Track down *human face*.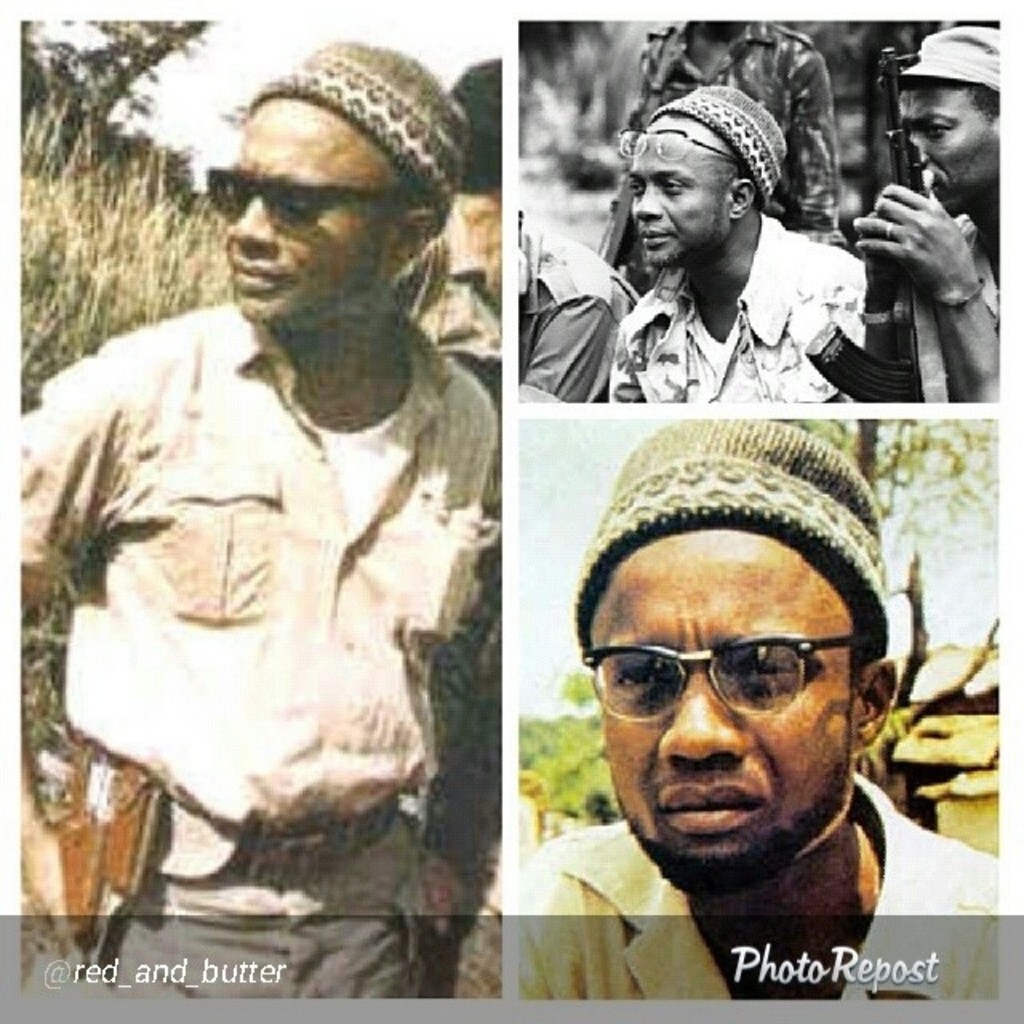
Tracked to [629, 123, 728, 264].
